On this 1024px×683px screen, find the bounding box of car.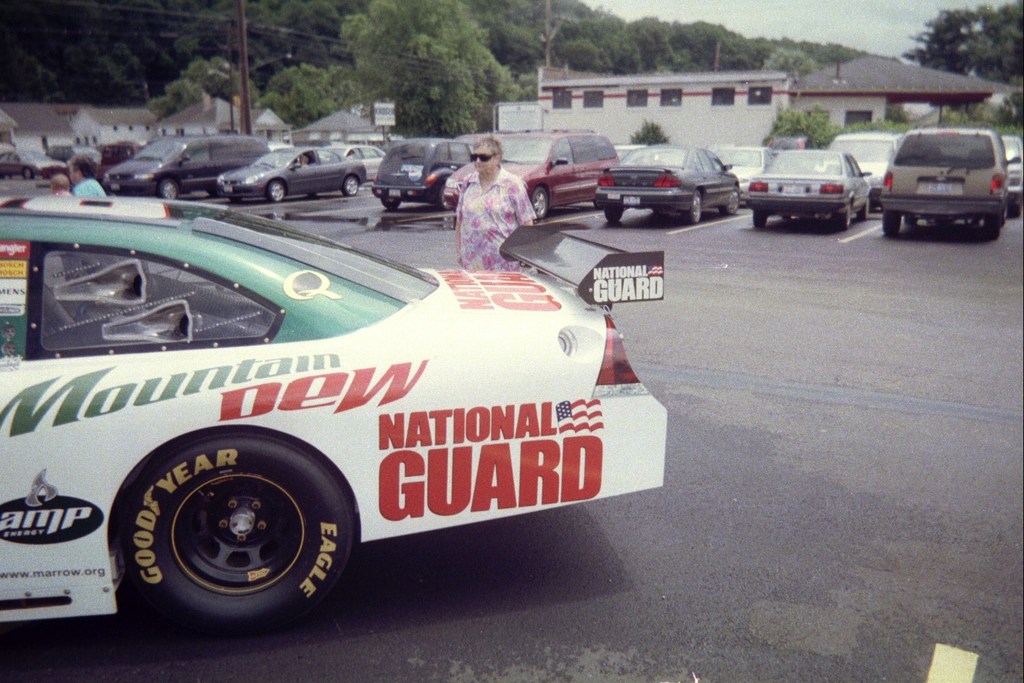
Bounding box: box(1003, 136, 1023, 220).
